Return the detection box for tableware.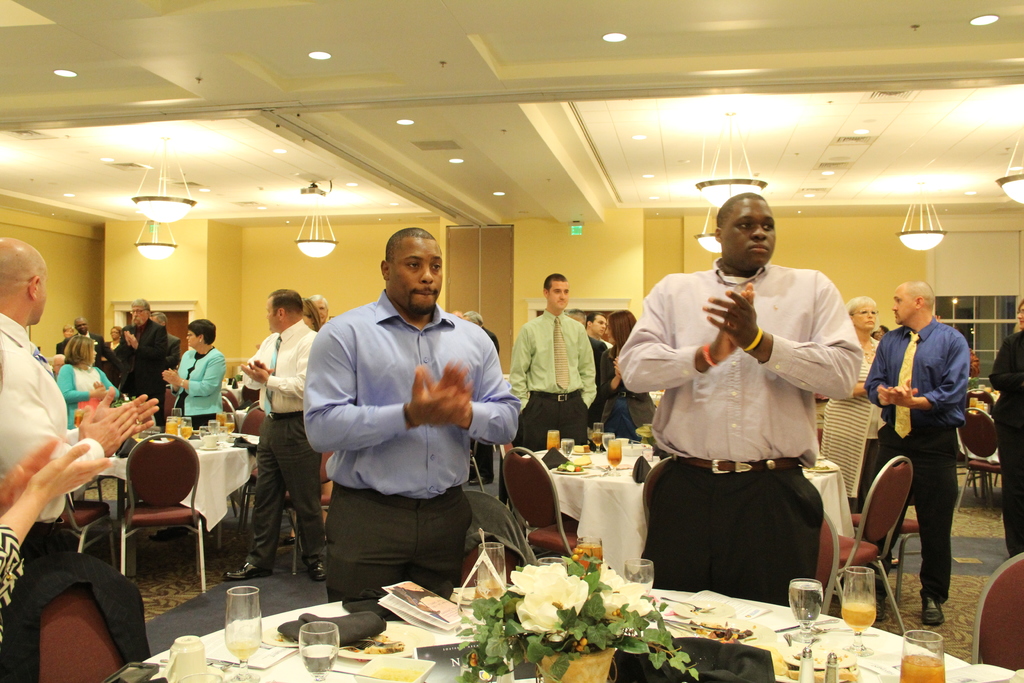
bbox(788, 644, 856, 666).
